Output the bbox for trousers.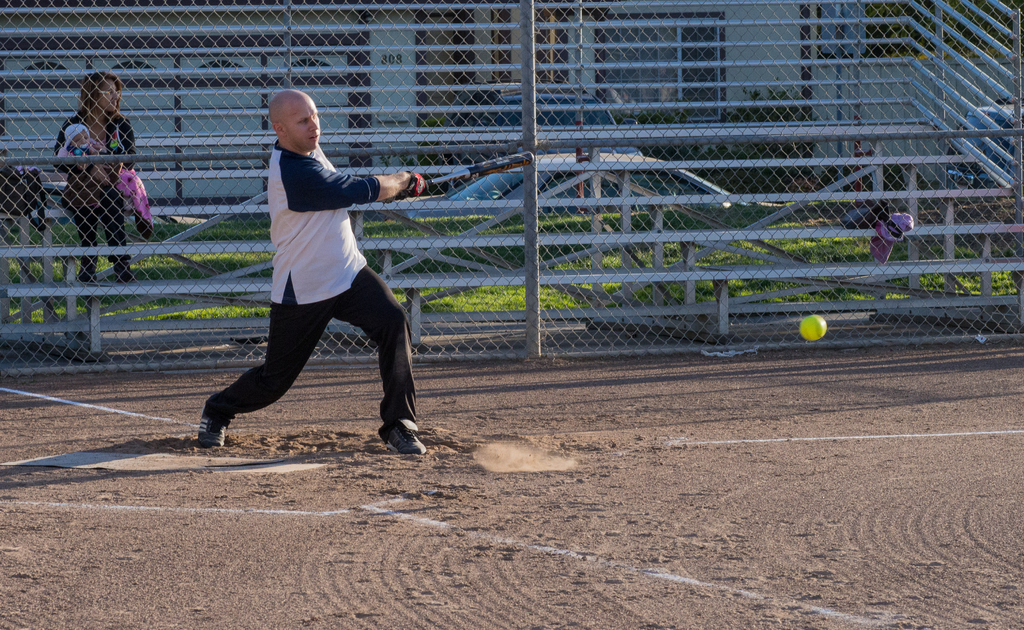
{"left": 224, "top": 238, "right": 406, "bottom": 433}.
